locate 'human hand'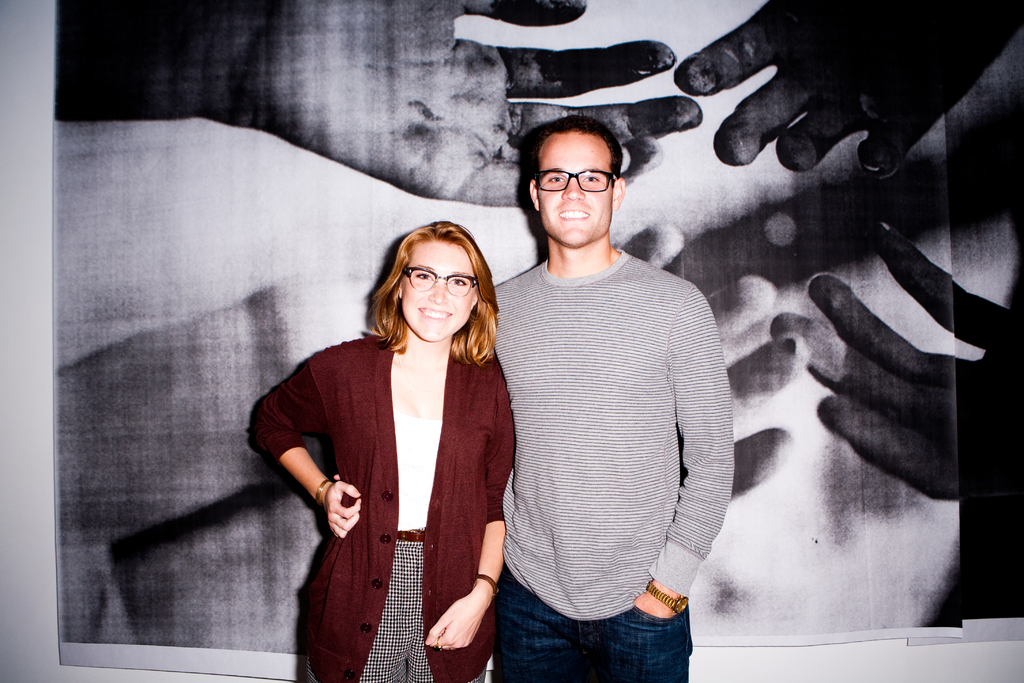
bbox=(425, 598, 485, 651)
